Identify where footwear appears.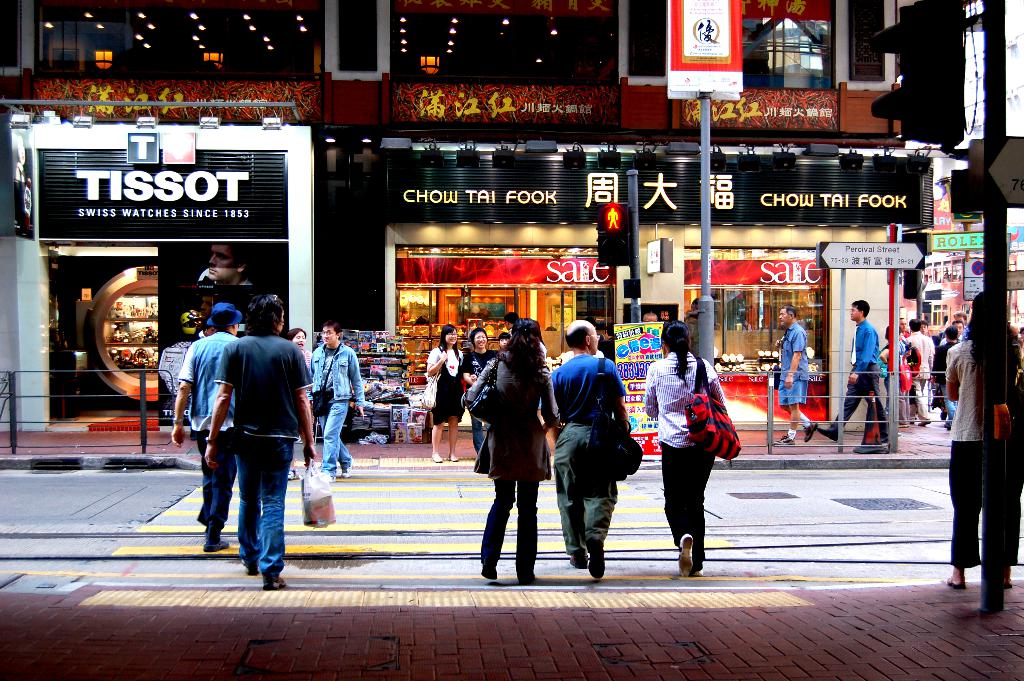
Appears at select_region(681, 535, 695, 576).
